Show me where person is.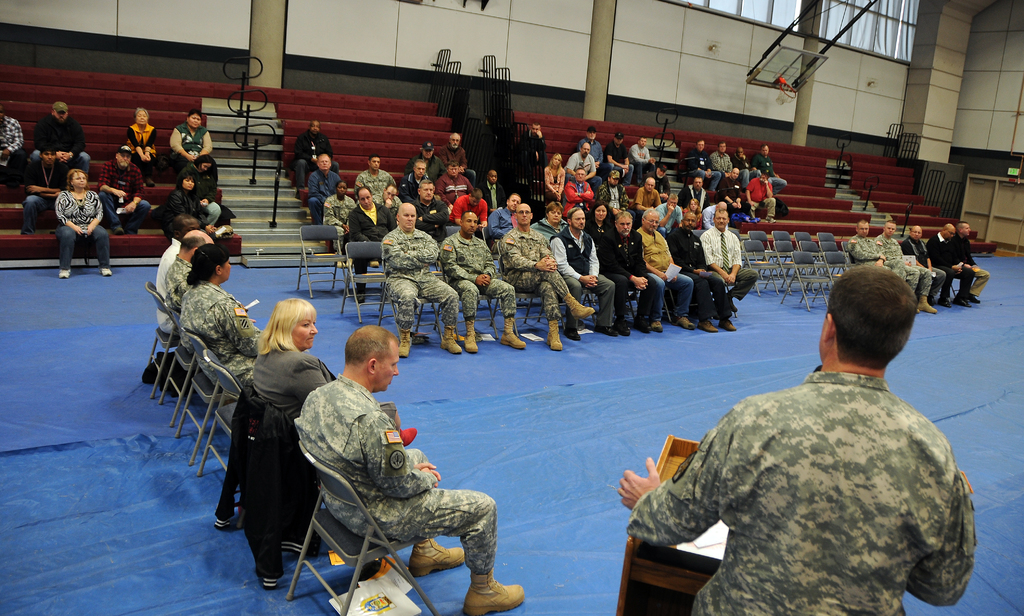
person is at {"left": 667, "top": 209, "right": 737, "bottom": 331}.
